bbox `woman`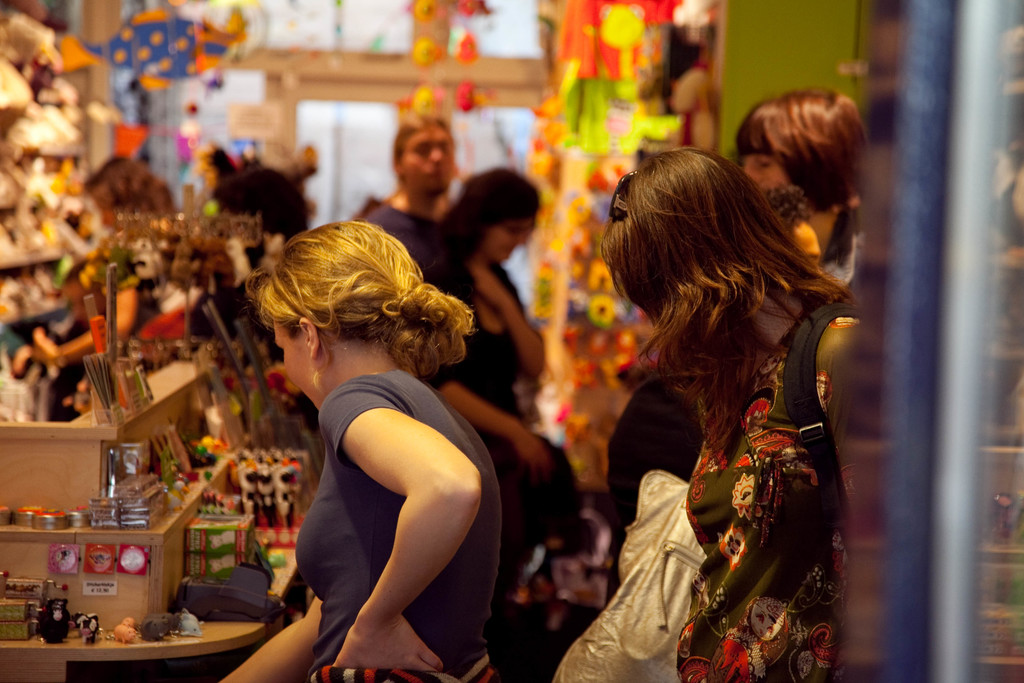
[x1=412, y1=176, x2=560, y2=551]
